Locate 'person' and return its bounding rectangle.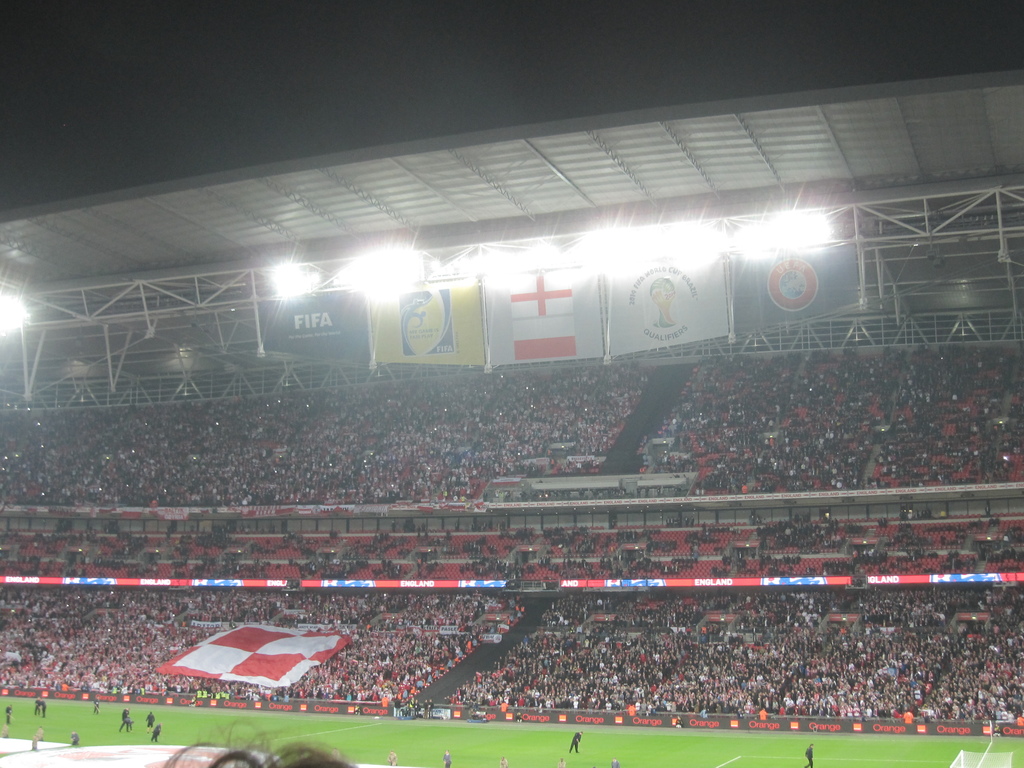
{"left": 441, "top": 745, "right": 453, "bottom": 767}.
